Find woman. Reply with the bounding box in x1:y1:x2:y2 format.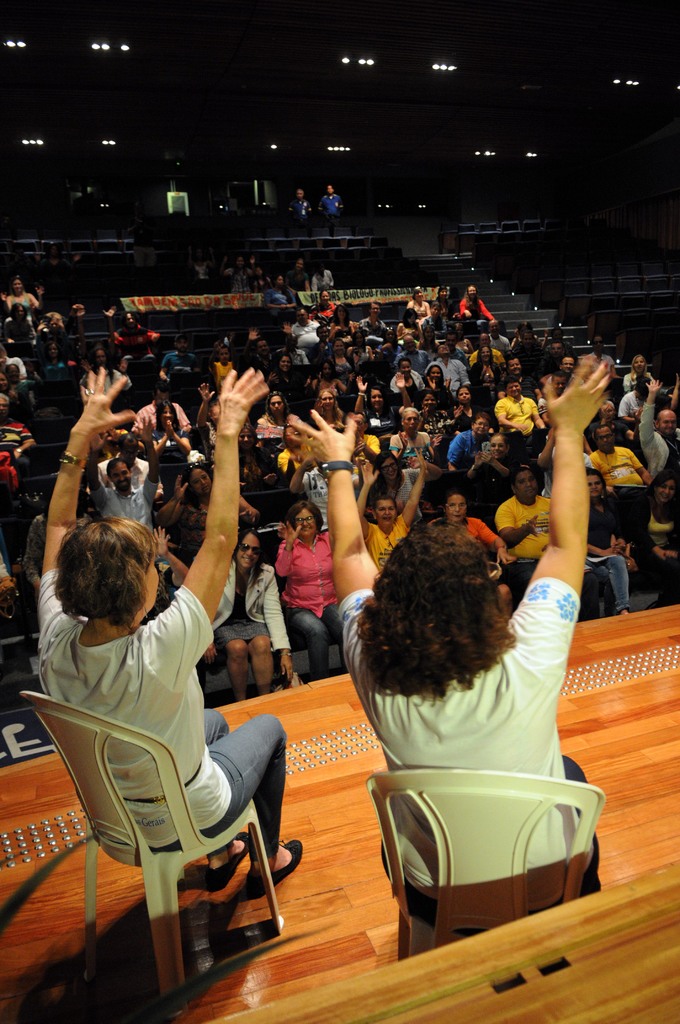
464:431:518:529.
